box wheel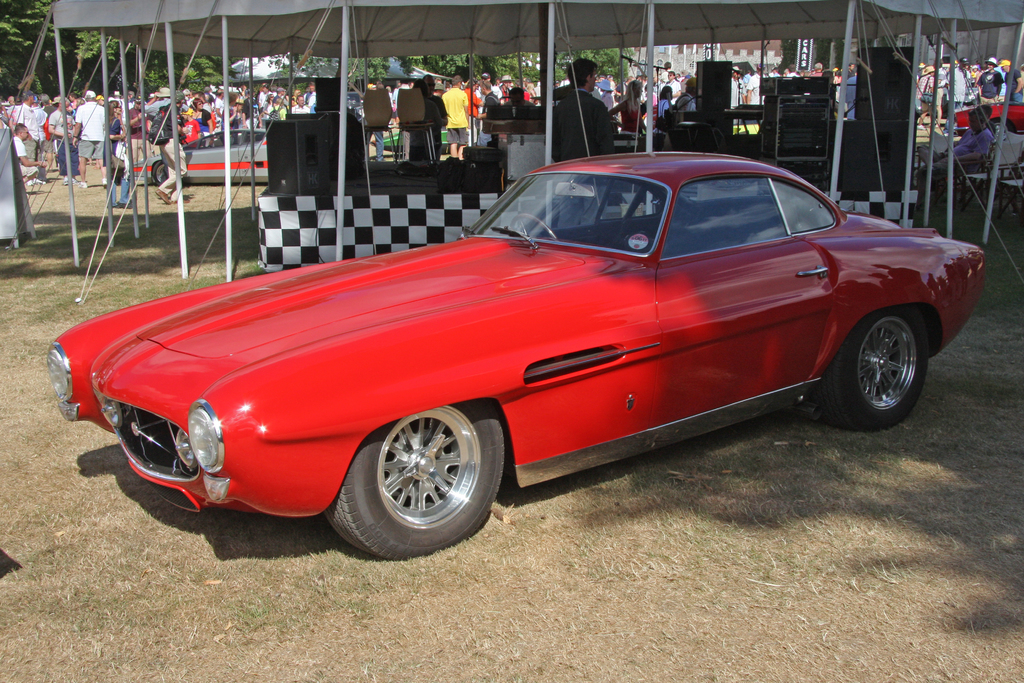
(x1=150, y1=160, x2=168, y2=182)
